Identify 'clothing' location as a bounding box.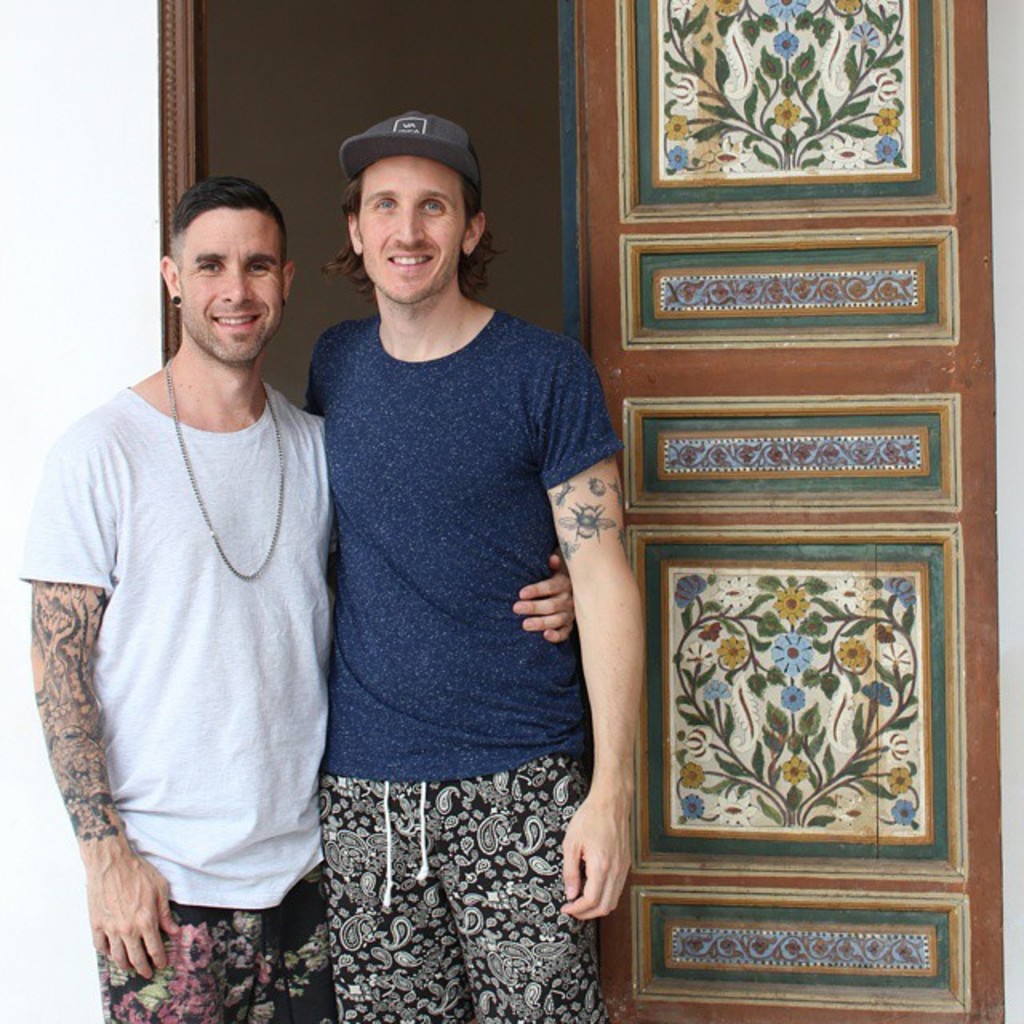
[27, 366, 331, 1022].
